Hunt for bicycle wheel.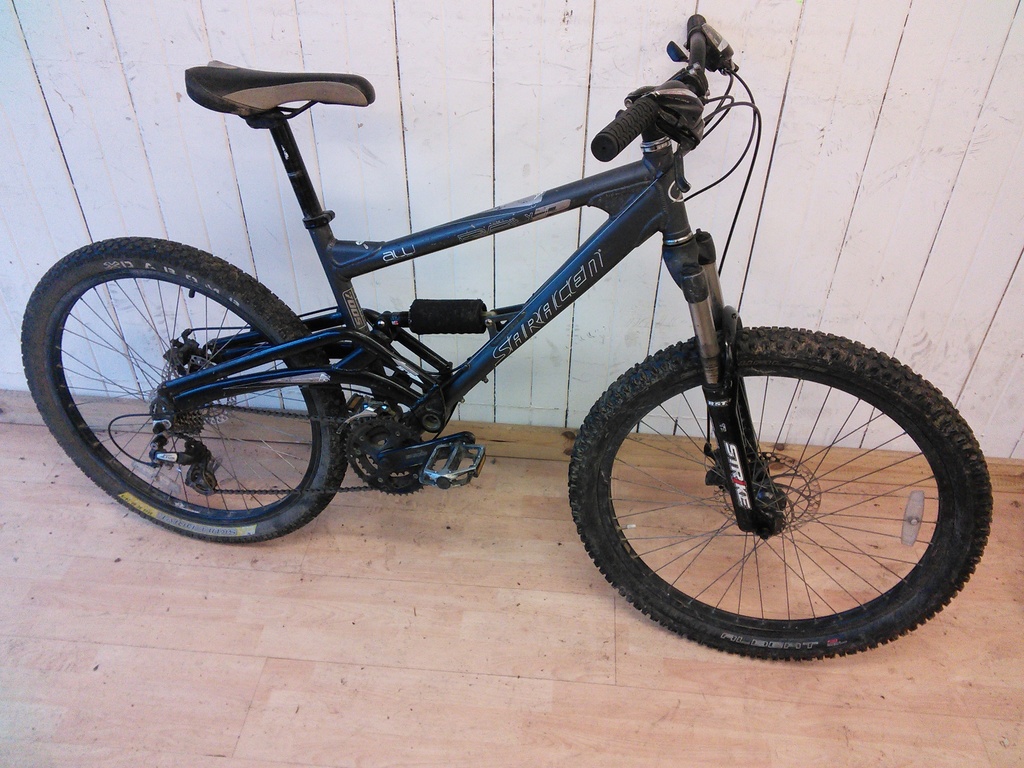
Hunted down at <region>19, 236, 360, 556</region>.
